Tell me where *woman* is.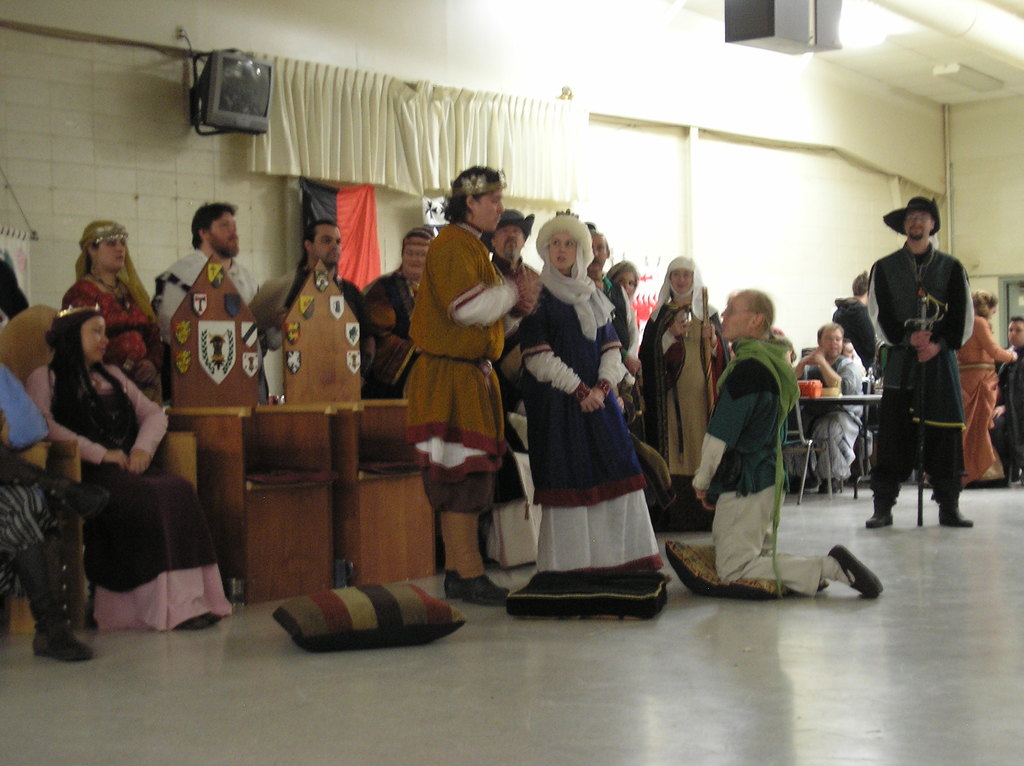
*woman* is at 20 296 238 636.
